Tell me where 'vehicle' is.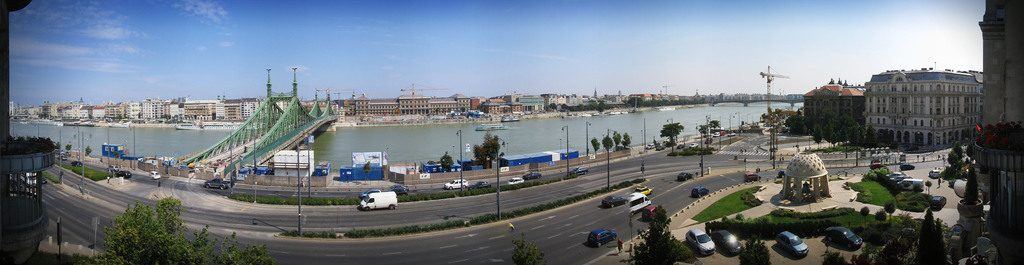
'vehicle' is at 684,225,716,255.
